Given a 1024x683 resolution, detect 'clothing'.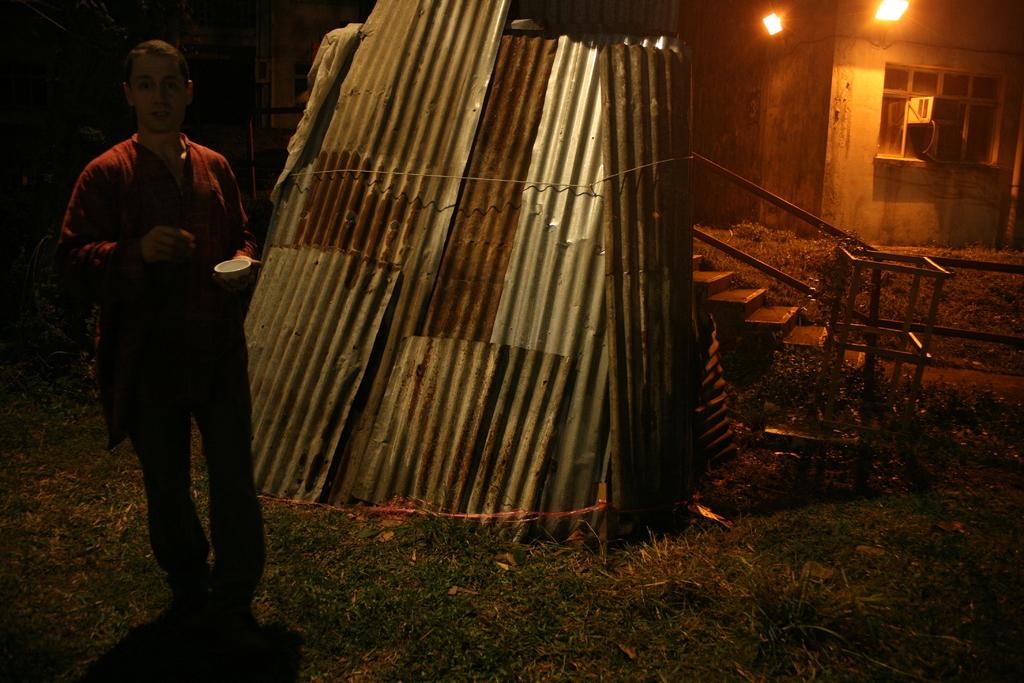
pyautogui.locateOnScreen(59, 133, 266, 607).
